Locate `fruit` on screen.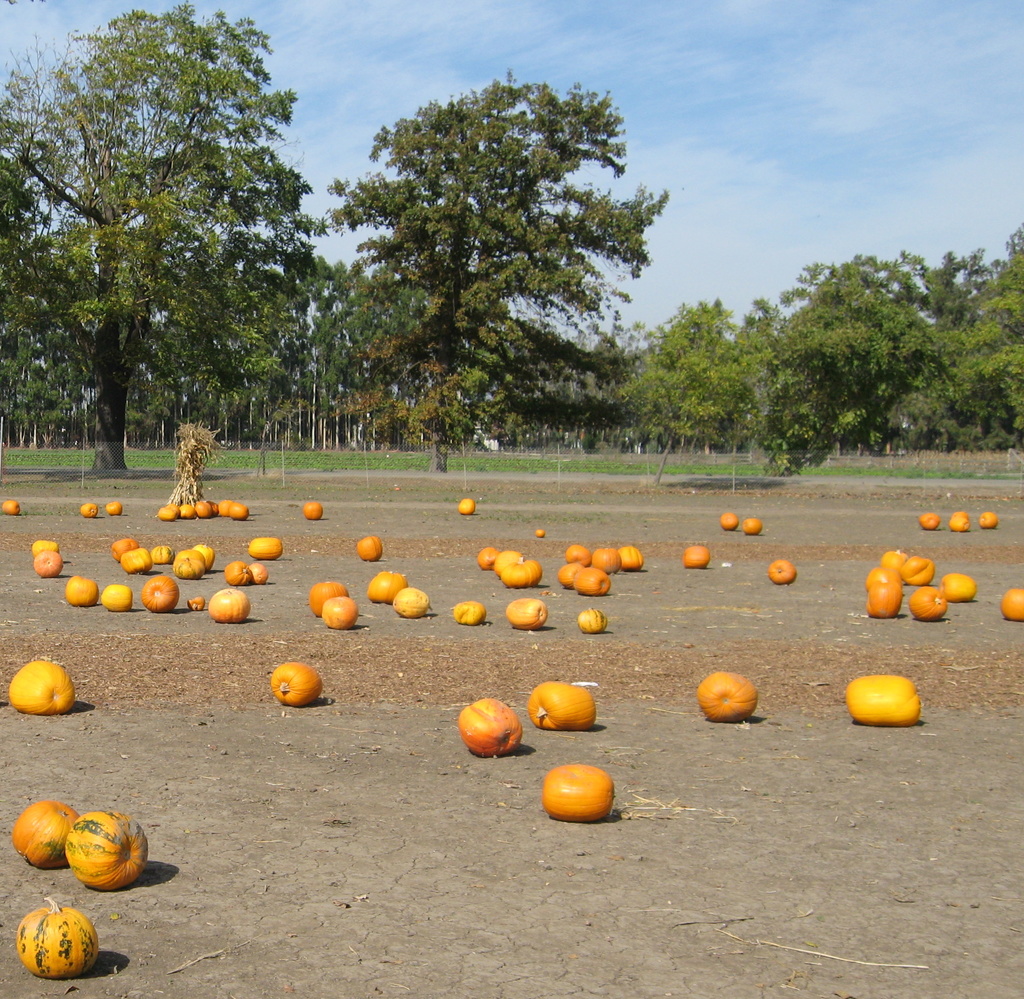
On screen at [501,565,530,593].
